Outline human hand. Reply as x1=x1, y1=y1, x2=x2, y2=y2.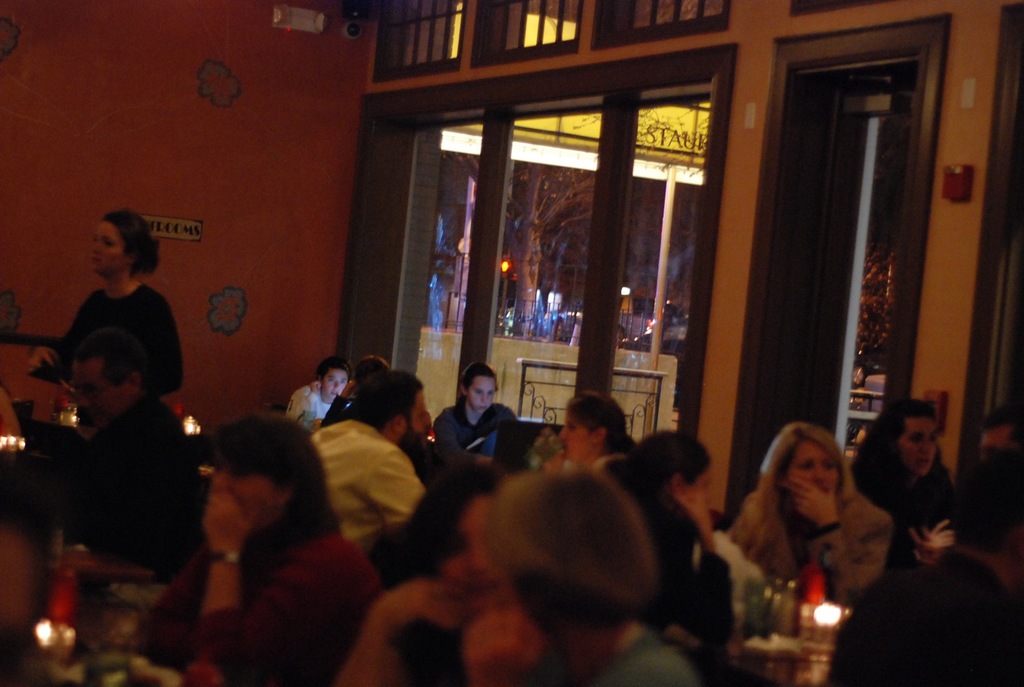
x1=920, y1=521, x2=955, y2=549.
